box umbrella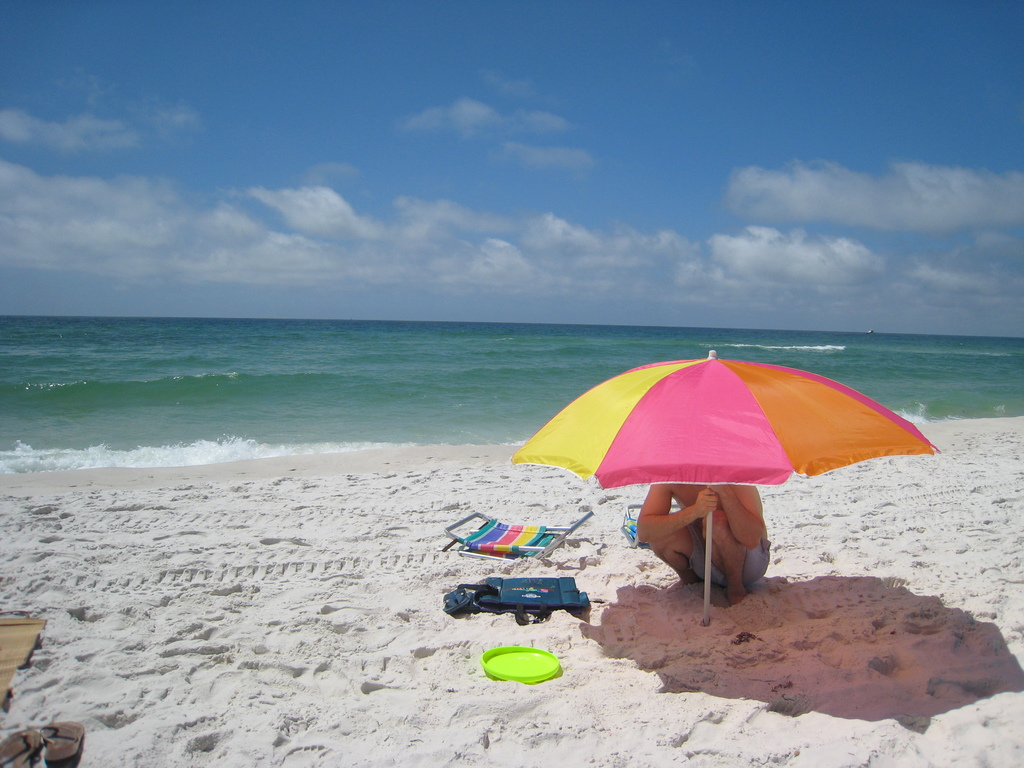
select_region(511, 352, 941, 626)
